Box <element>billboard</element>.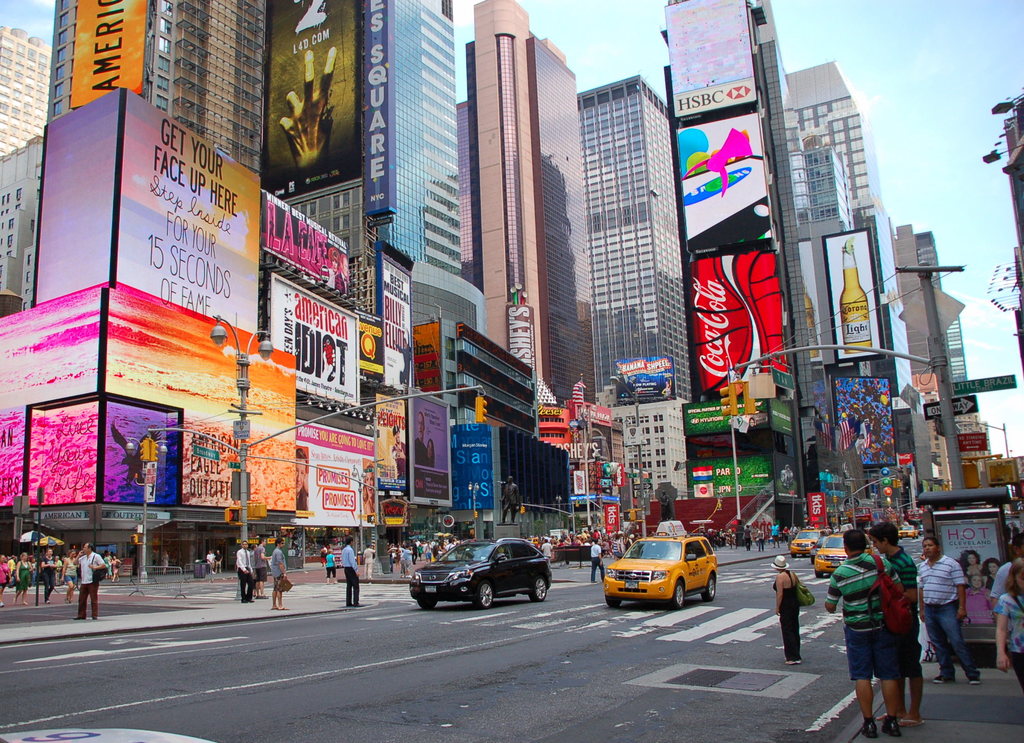
294,419,383,525.
